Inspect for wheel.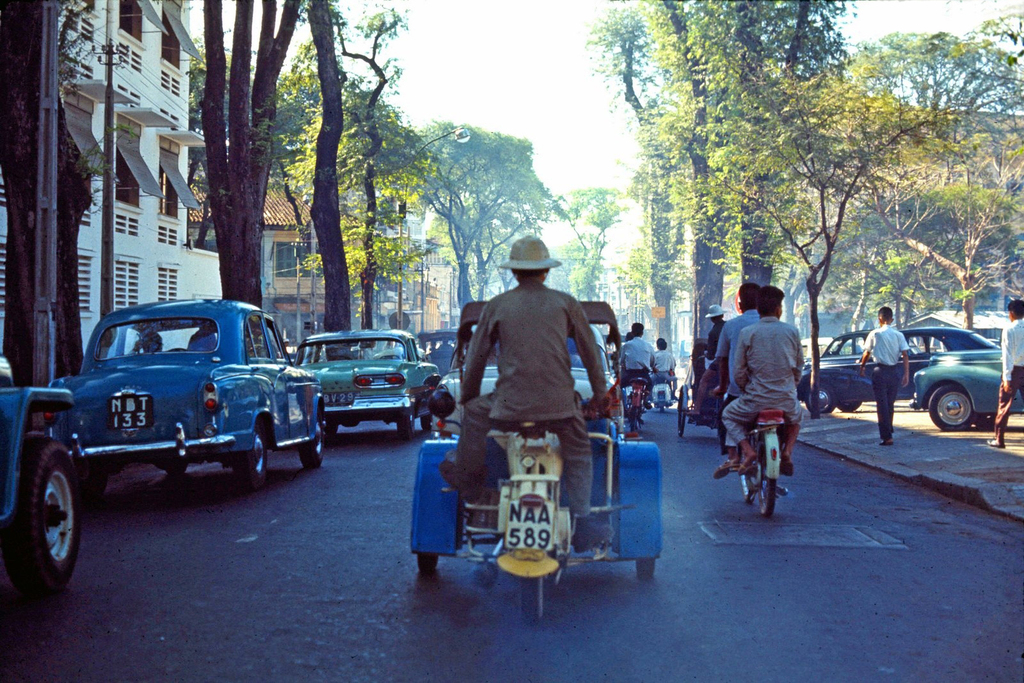
Inspection: x1=397, y1=415, x2=416, y2=440.
